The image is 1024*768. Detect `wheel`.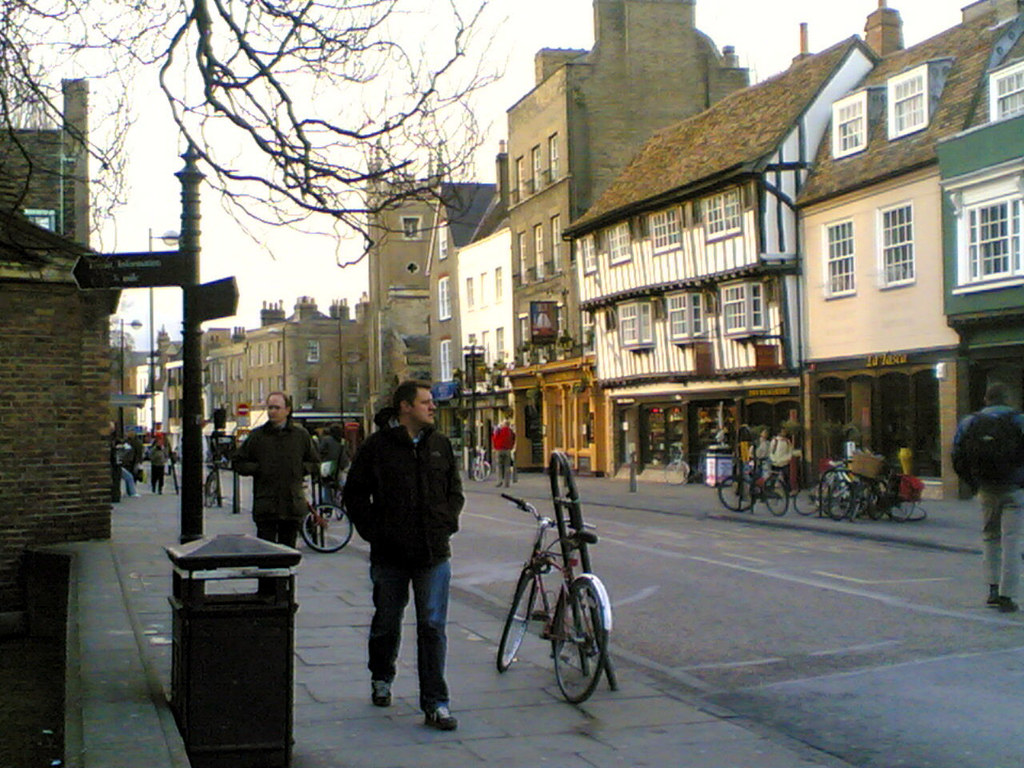
Detection: x1=759, y1=473, x2=789, y2=517.
